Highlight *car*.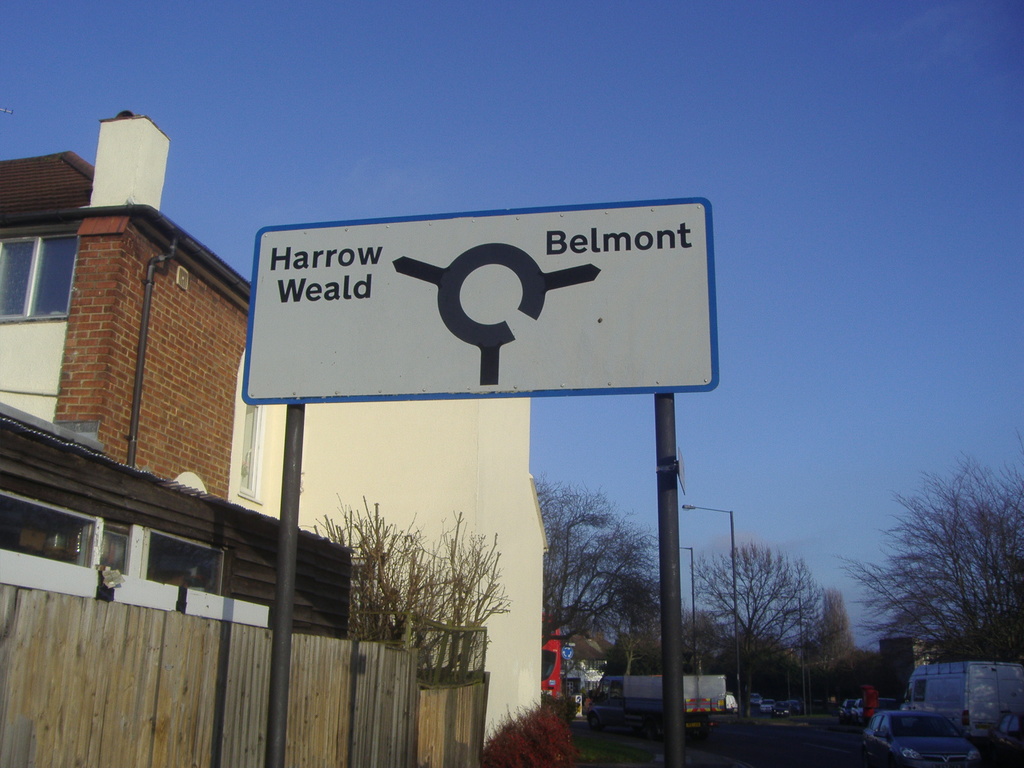
Highlighted region: 863 707 983 765.
